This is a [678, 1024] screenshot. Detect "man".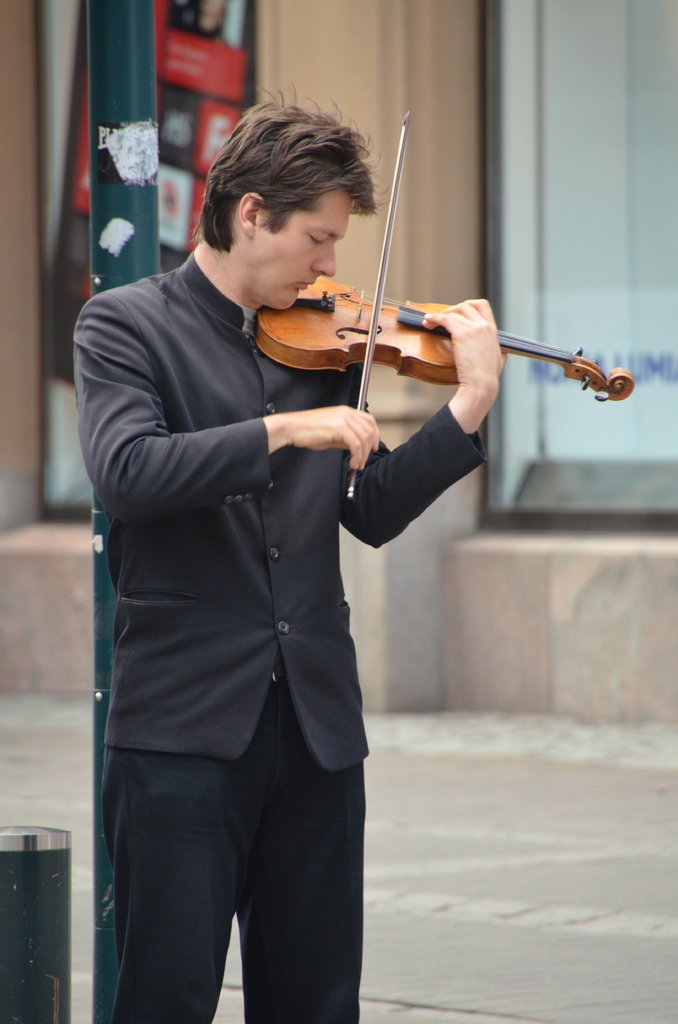
select_region(98, 124, 509, 1023).
